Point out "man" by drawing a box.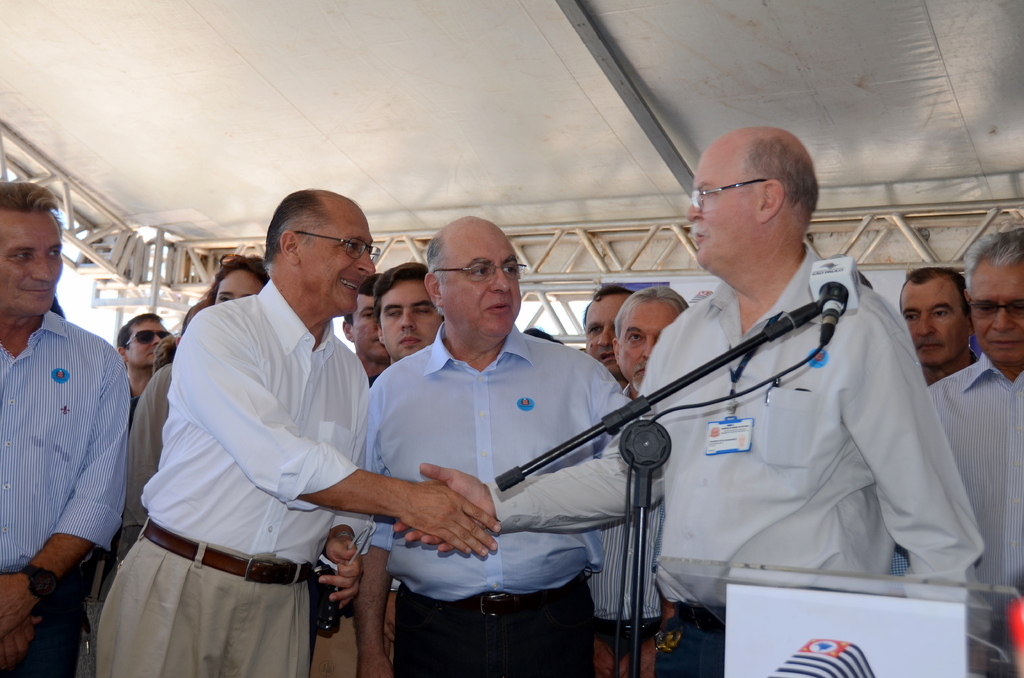
BBox(111, 315, 177, 415).
